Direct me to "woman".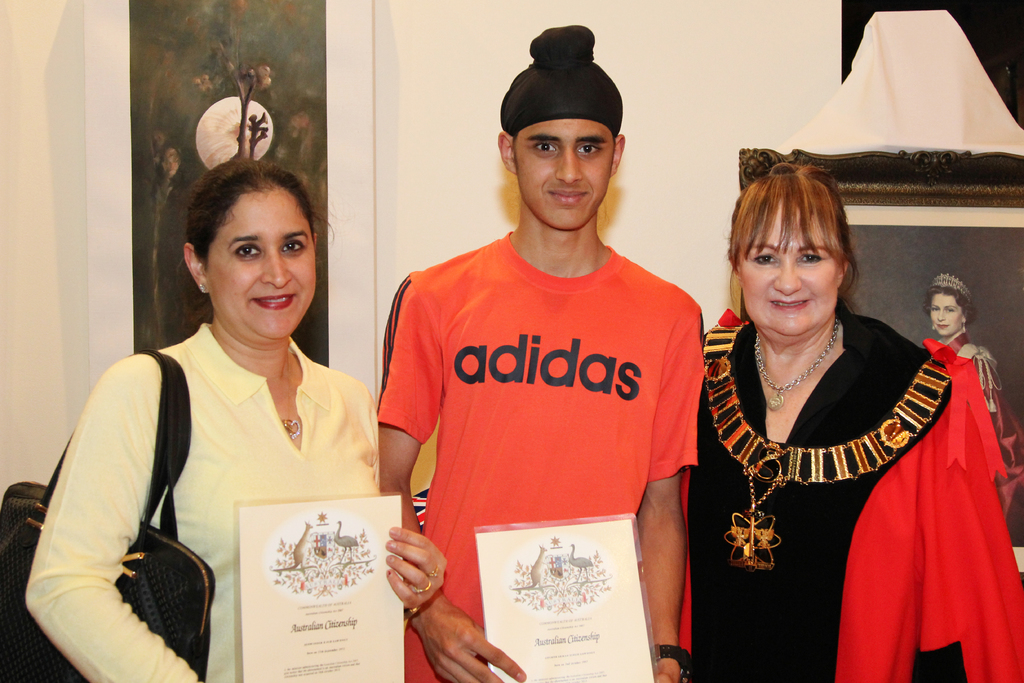
Direction: {"left": 676, "top": 161, "right": 1023, "bottom": 682}.
